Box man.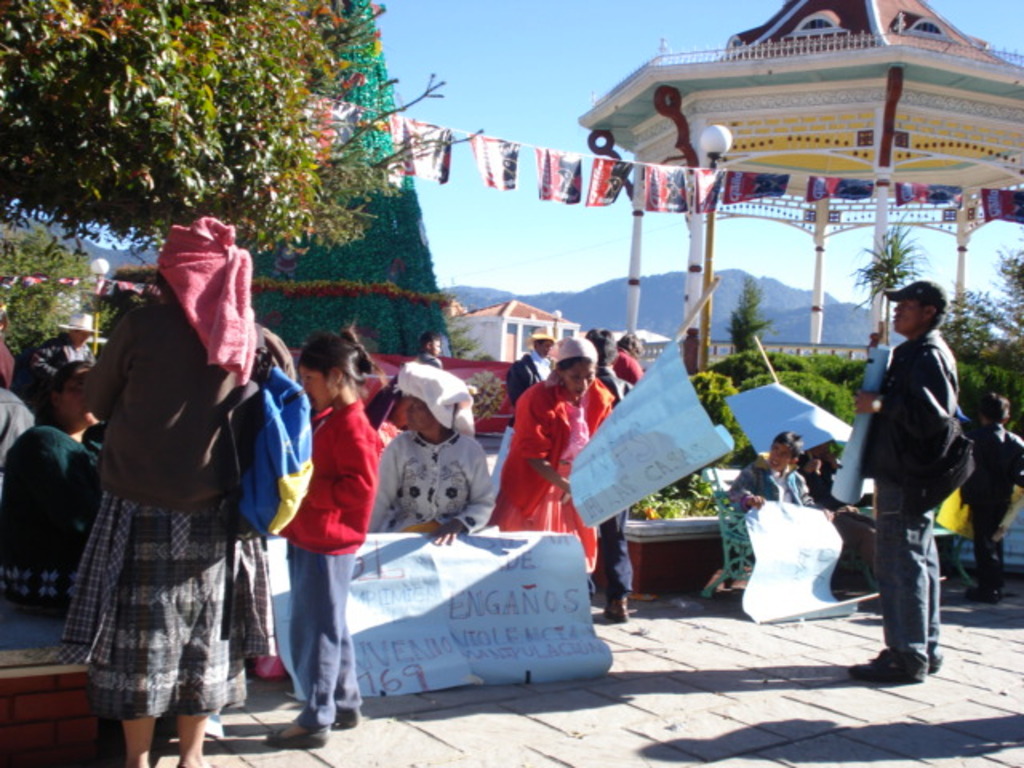
l=501, t=330, r=563, b=402.
